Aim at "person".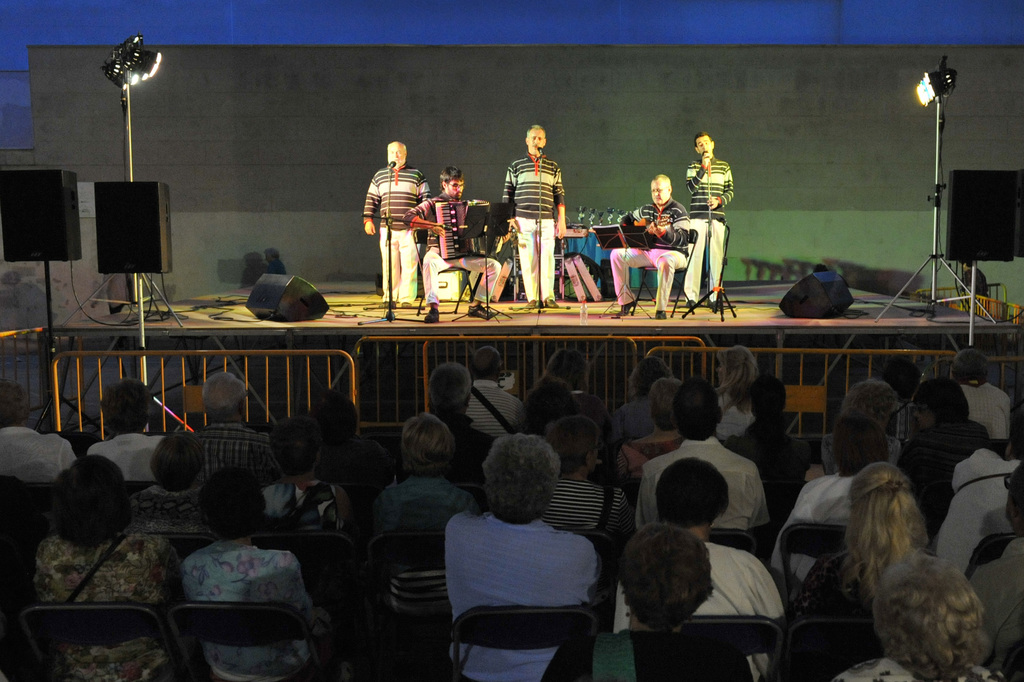
Aimed at box(399, 167, 504, 317).
